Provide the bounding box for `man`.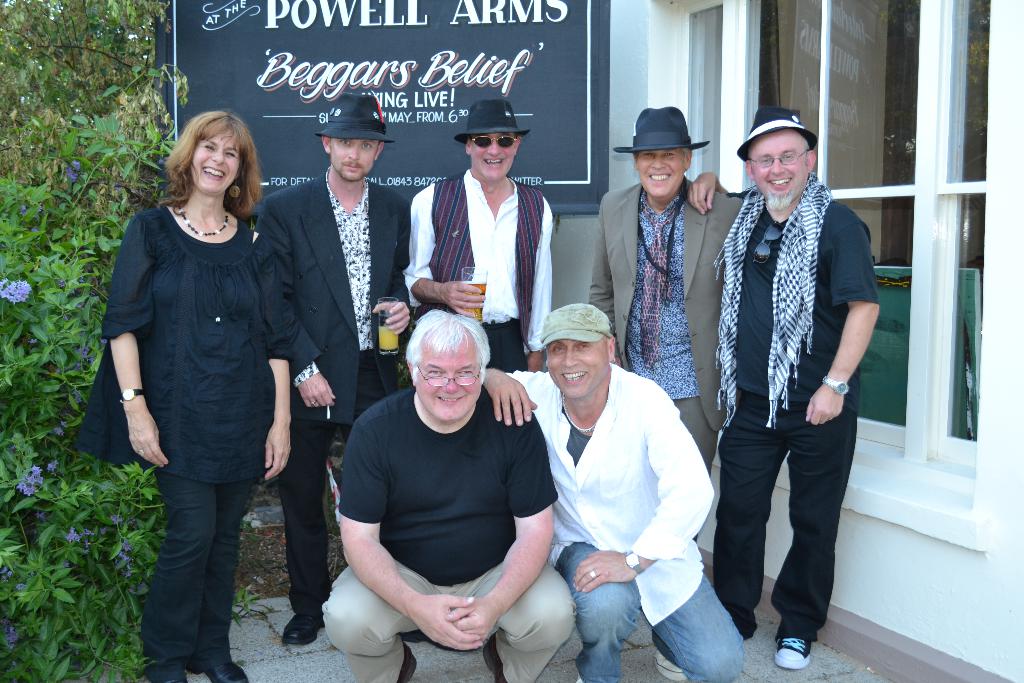
485:299:745:682.
